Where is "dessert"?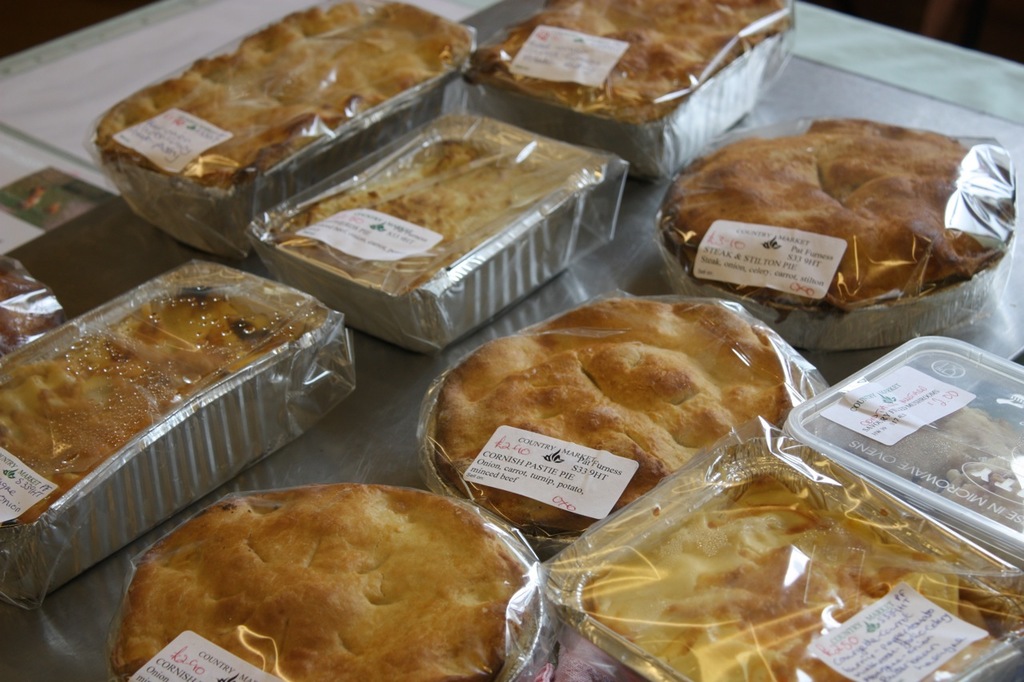
<region>0, 284, 306, 524</region>.
